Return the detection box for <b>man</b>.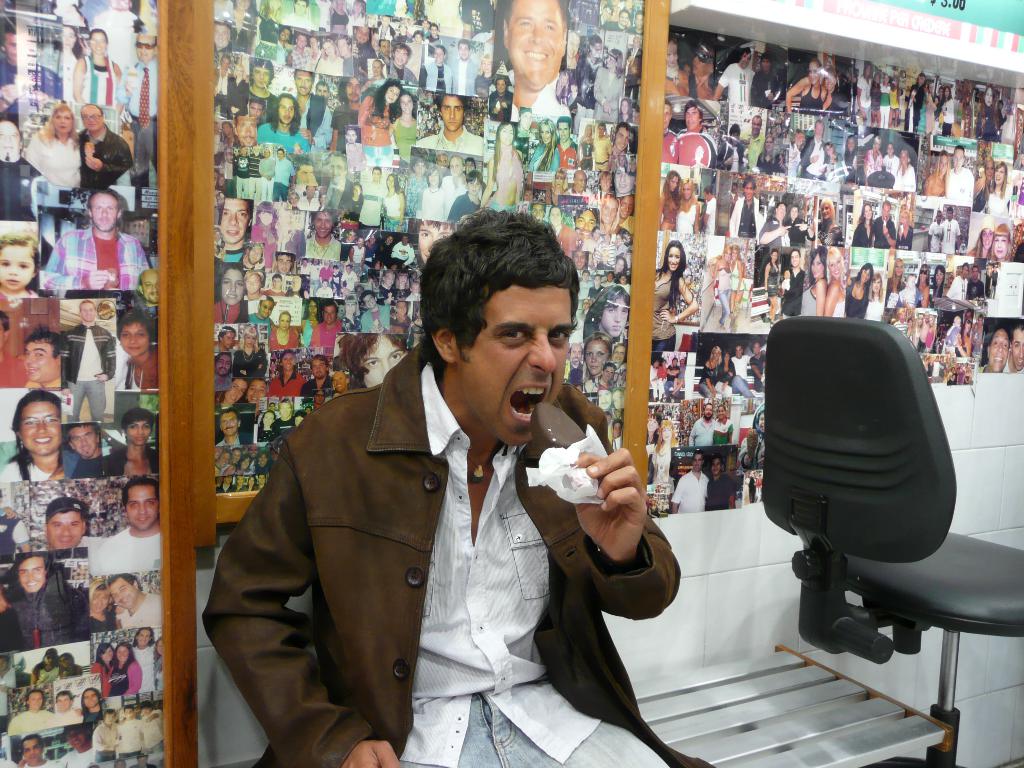
x1=968 y1=265 x2=988 y2=300.
